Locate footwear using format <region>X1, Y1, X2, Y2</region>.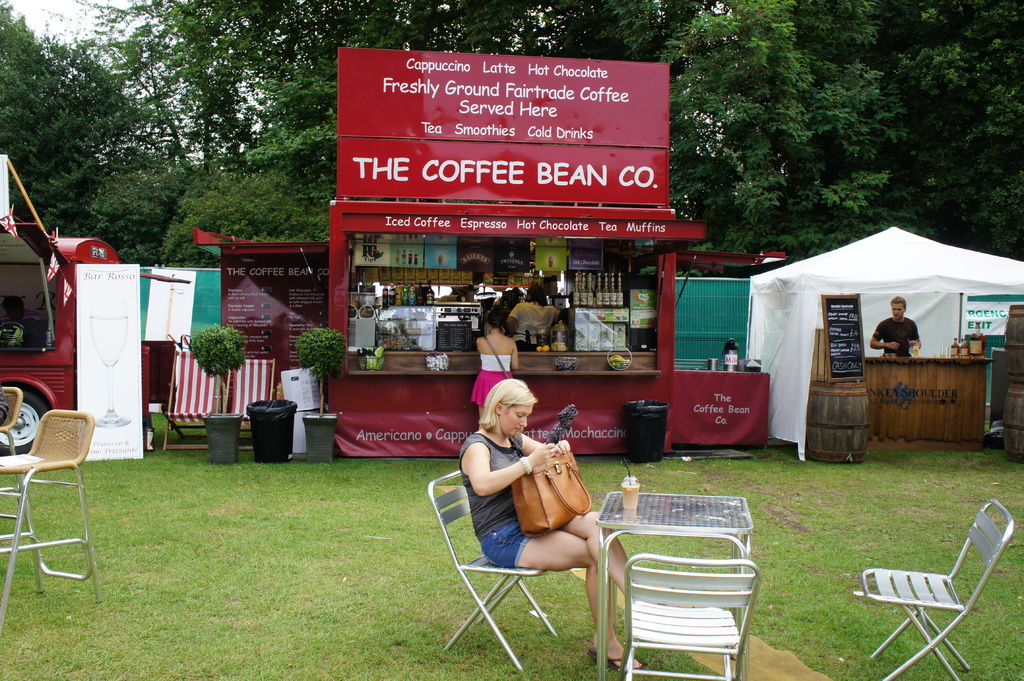
<region>590, 650, 649, 671</region>.
